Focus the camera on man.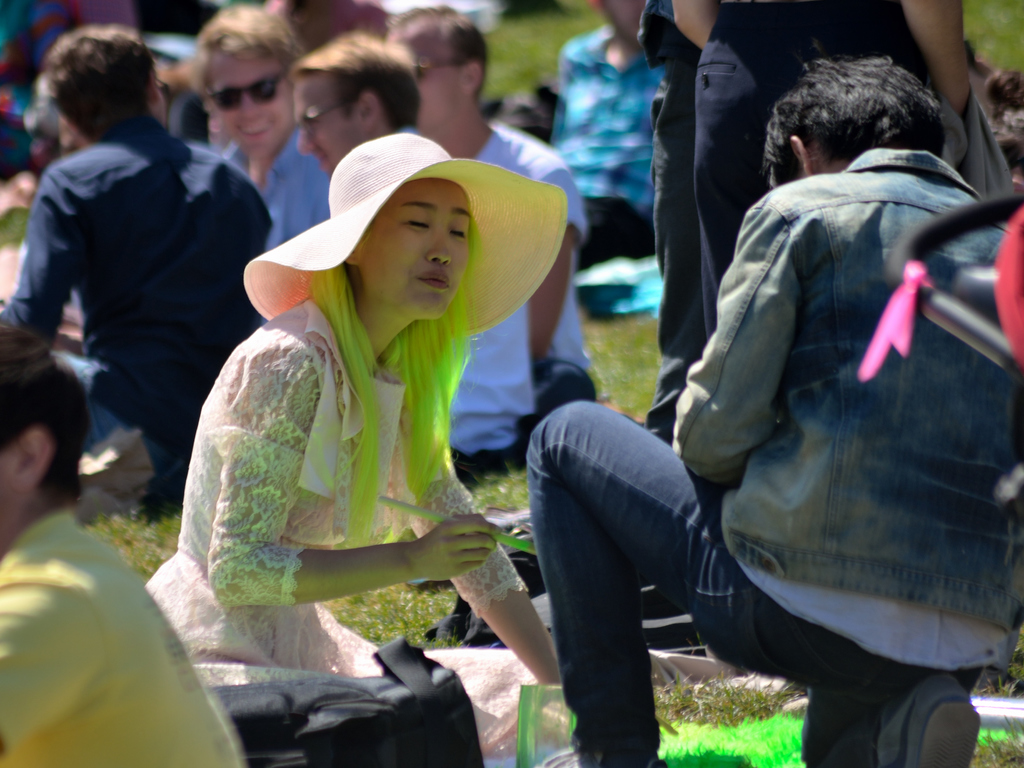
Focus region: [x1=376, y1=4, x2=600, y2=484].
